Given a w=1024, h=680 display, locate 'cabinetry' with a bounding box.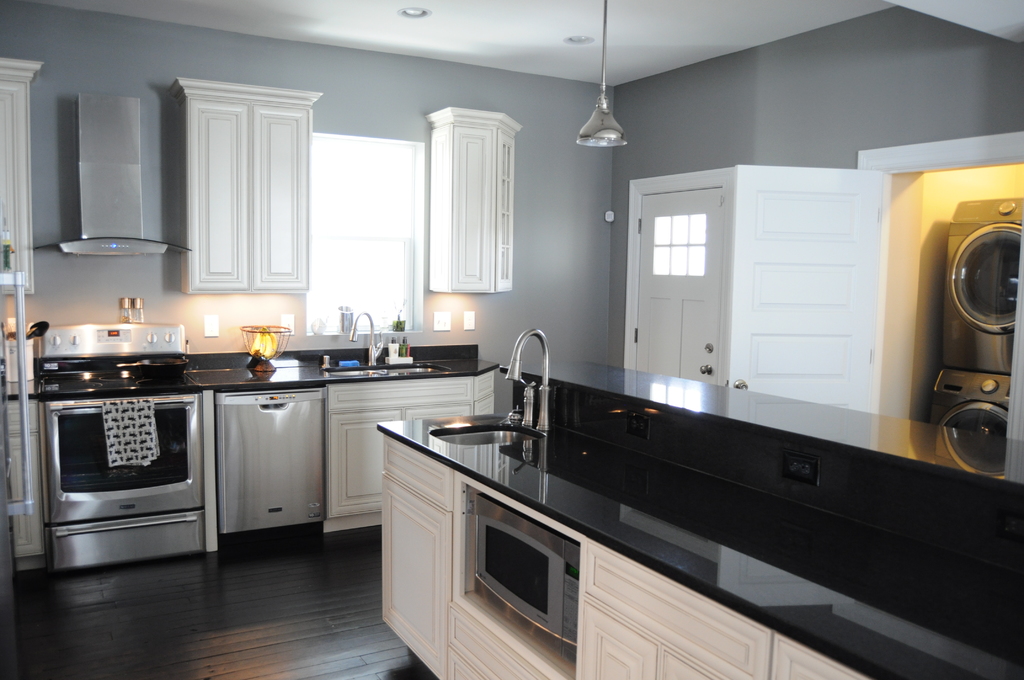
Located: box(177, 90, 319, 293).
